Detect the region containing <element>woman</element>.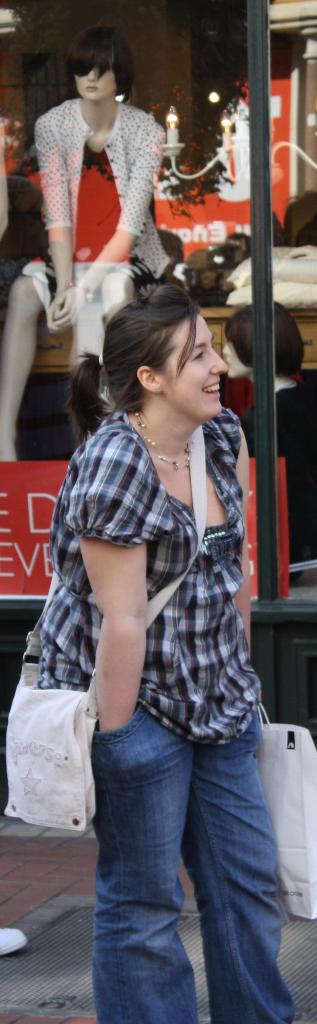
(left=29, top=290, right=292, bottom=1023).
